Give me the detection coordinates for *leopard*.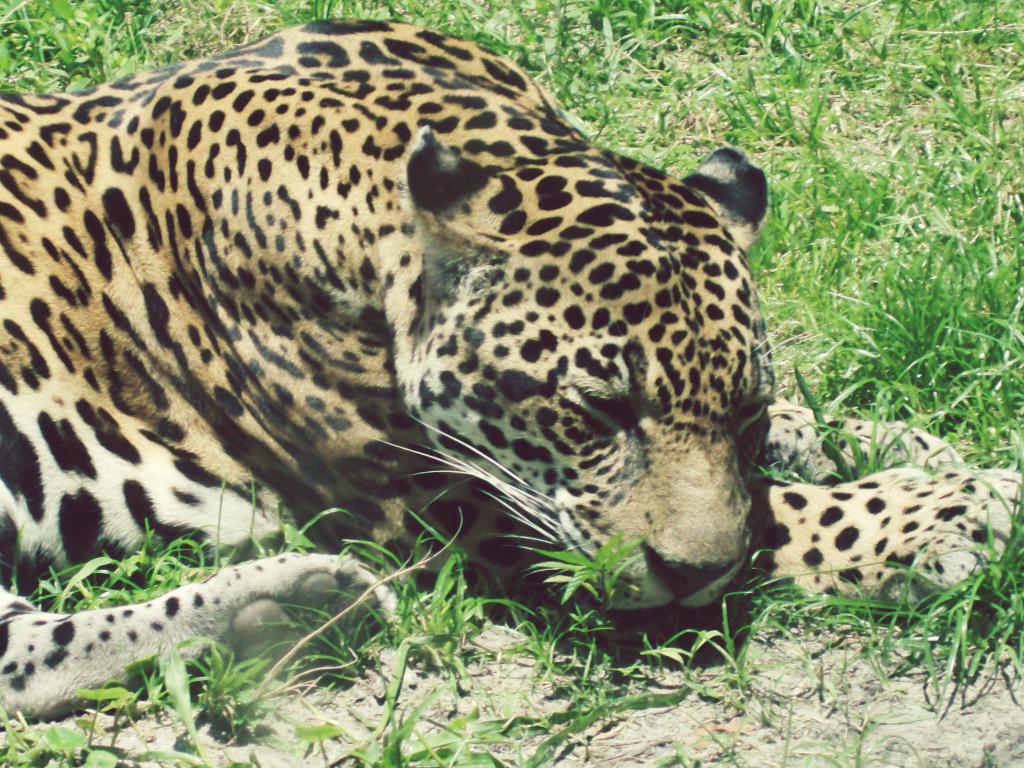
0:19:1023:725.
